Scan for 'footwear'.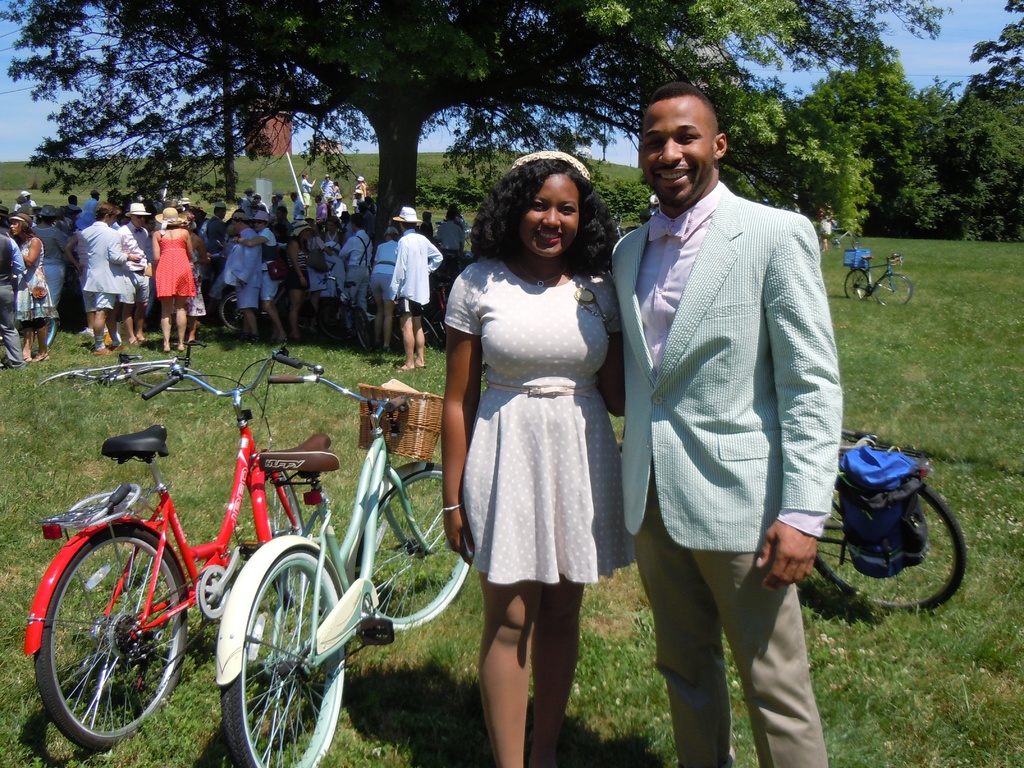
Scan result: 1 358 21 368.
